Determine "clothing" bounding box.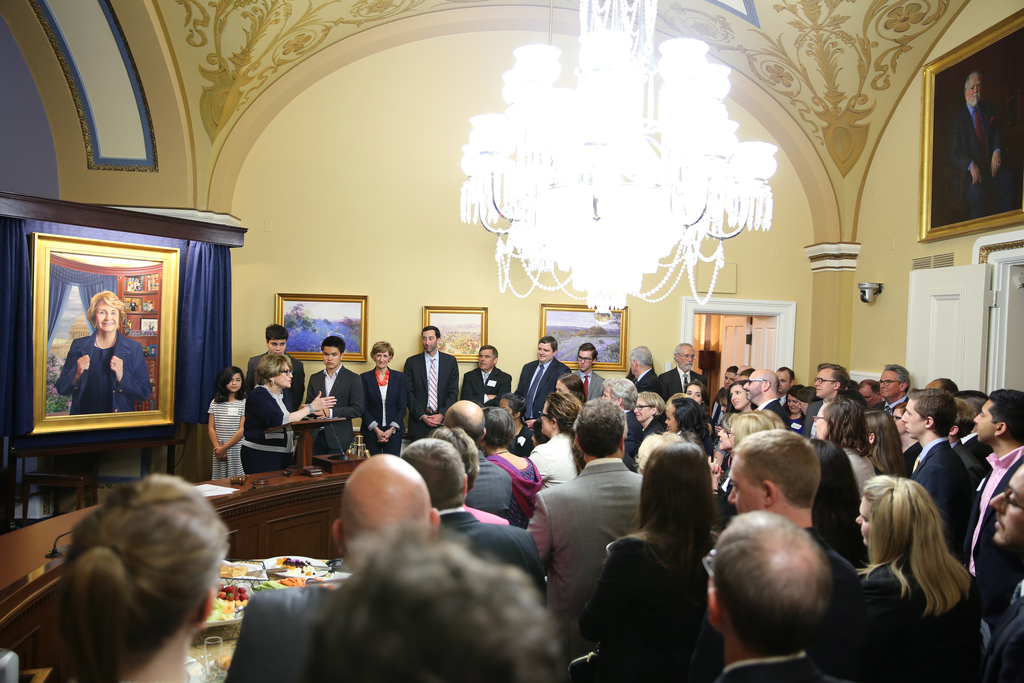
Determined: (55, 324, 154, 415).
